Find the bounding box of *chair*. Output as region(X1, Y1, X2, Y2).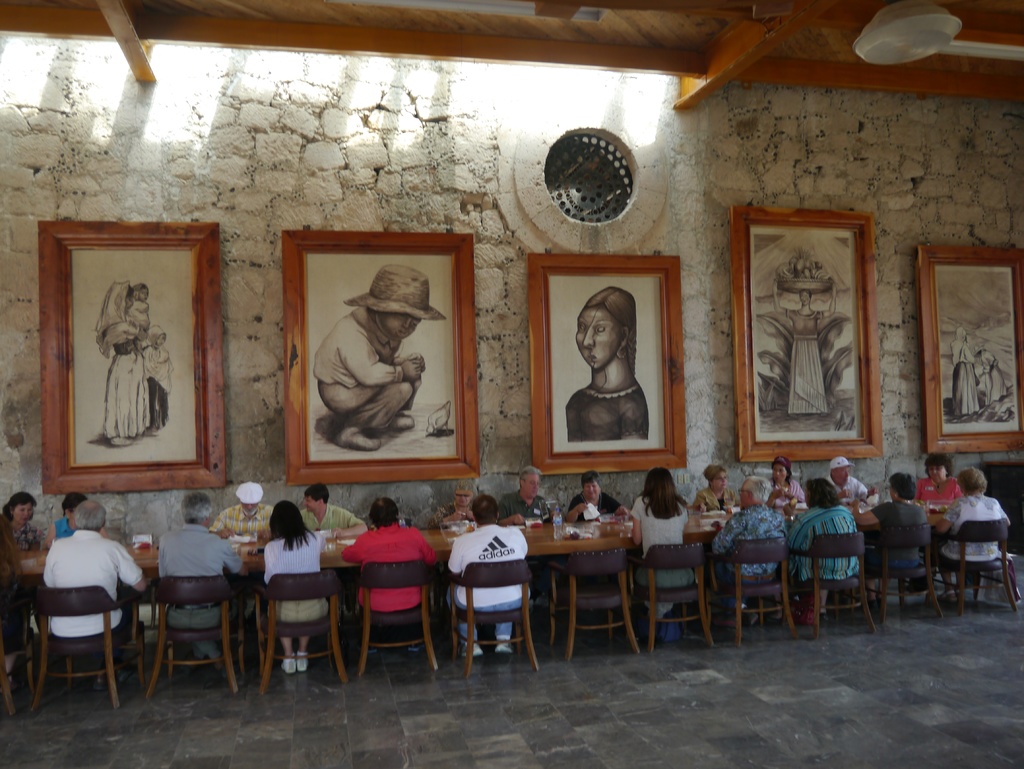
region(354, 556, 438, 672).
